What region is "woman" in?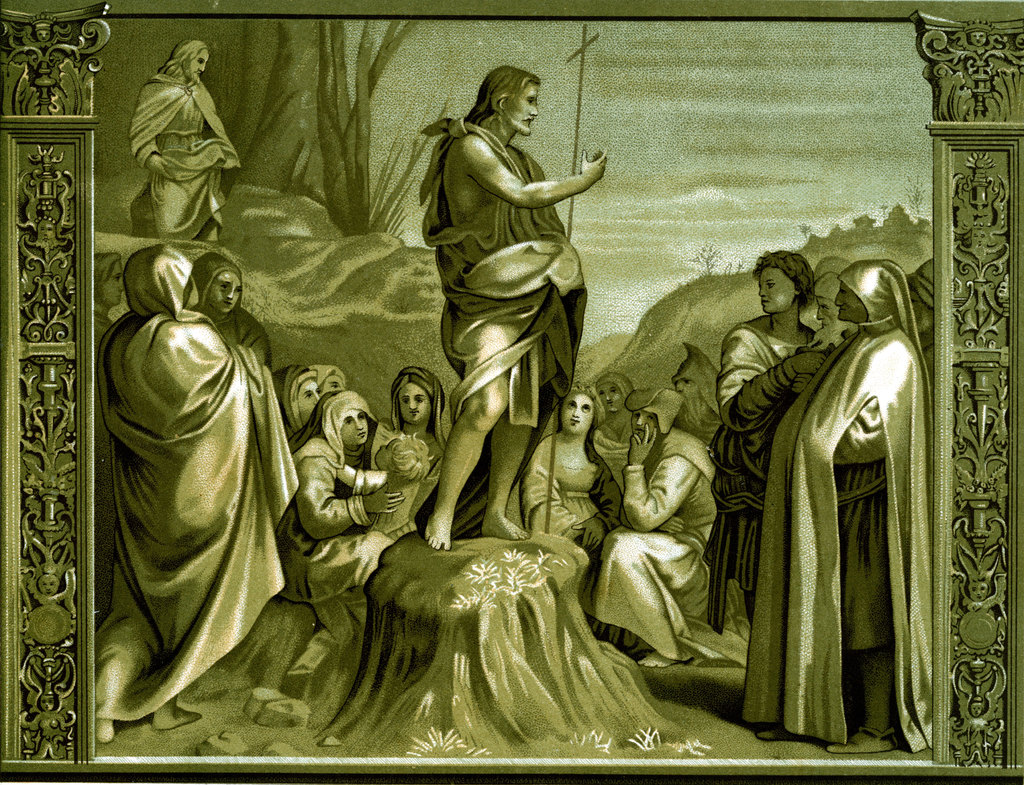
593,370,633,488.
